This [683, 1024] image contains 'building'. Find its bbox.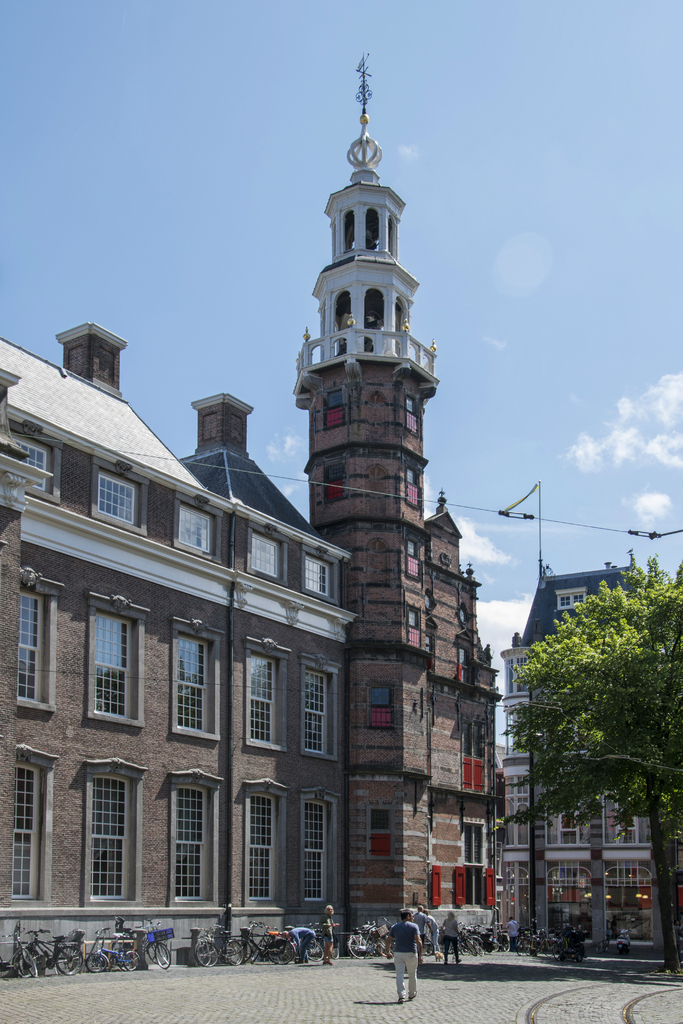
box(496, 563, 682, 949).
